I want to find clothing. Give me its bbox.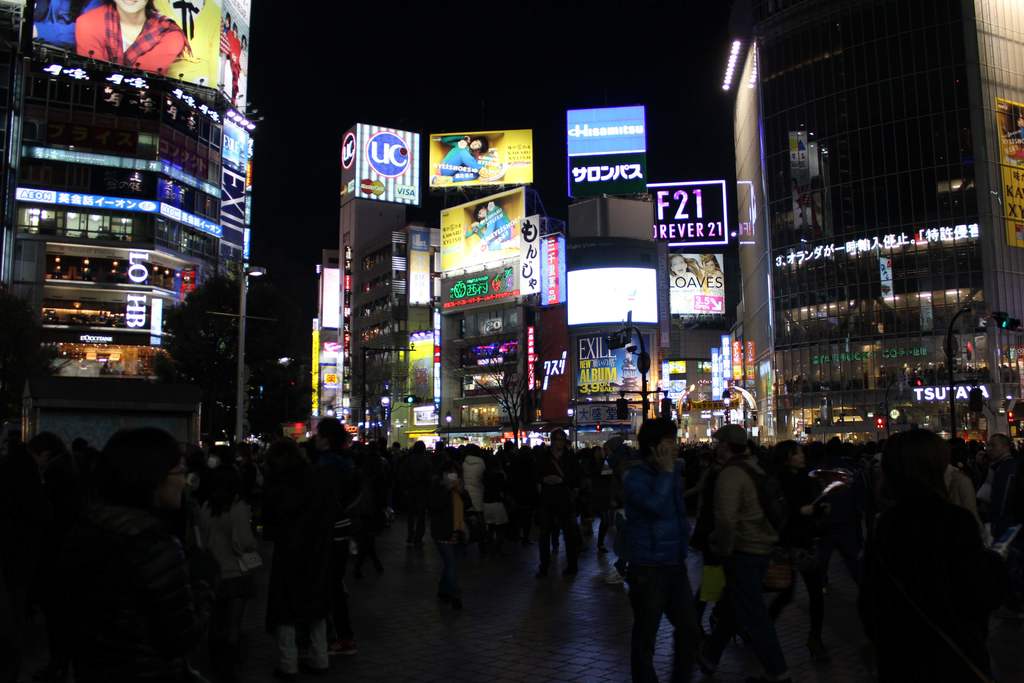
(x1=944, y1=464, x2=985, y2=525).
